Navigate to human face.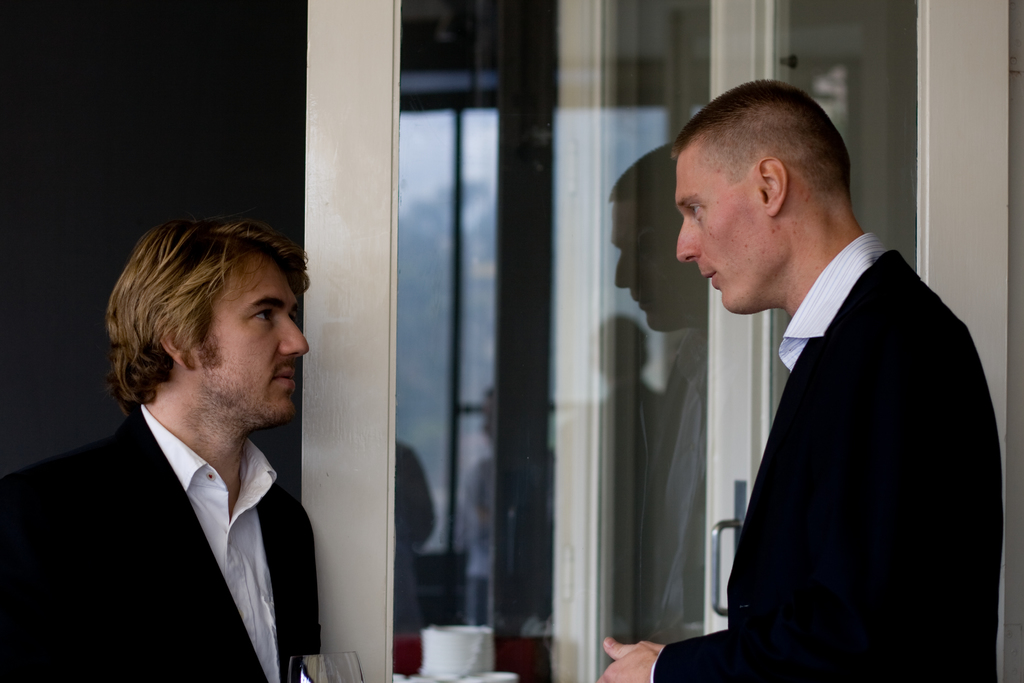
Navigation target: 668,120,790,334.
